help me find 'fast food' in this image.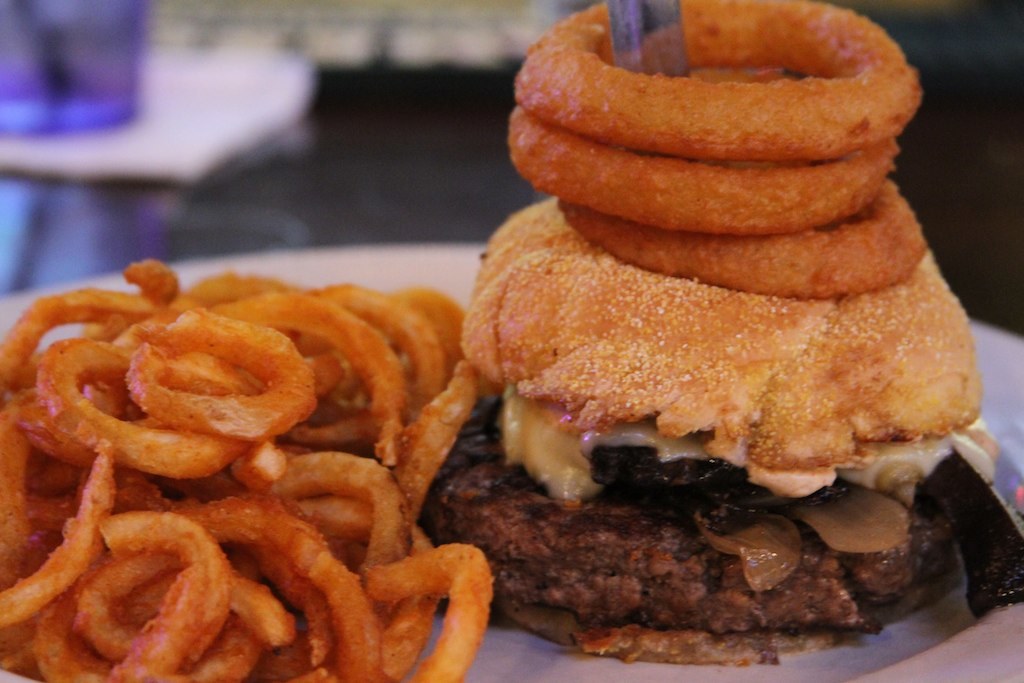
Found it: [0,443,119,634].
